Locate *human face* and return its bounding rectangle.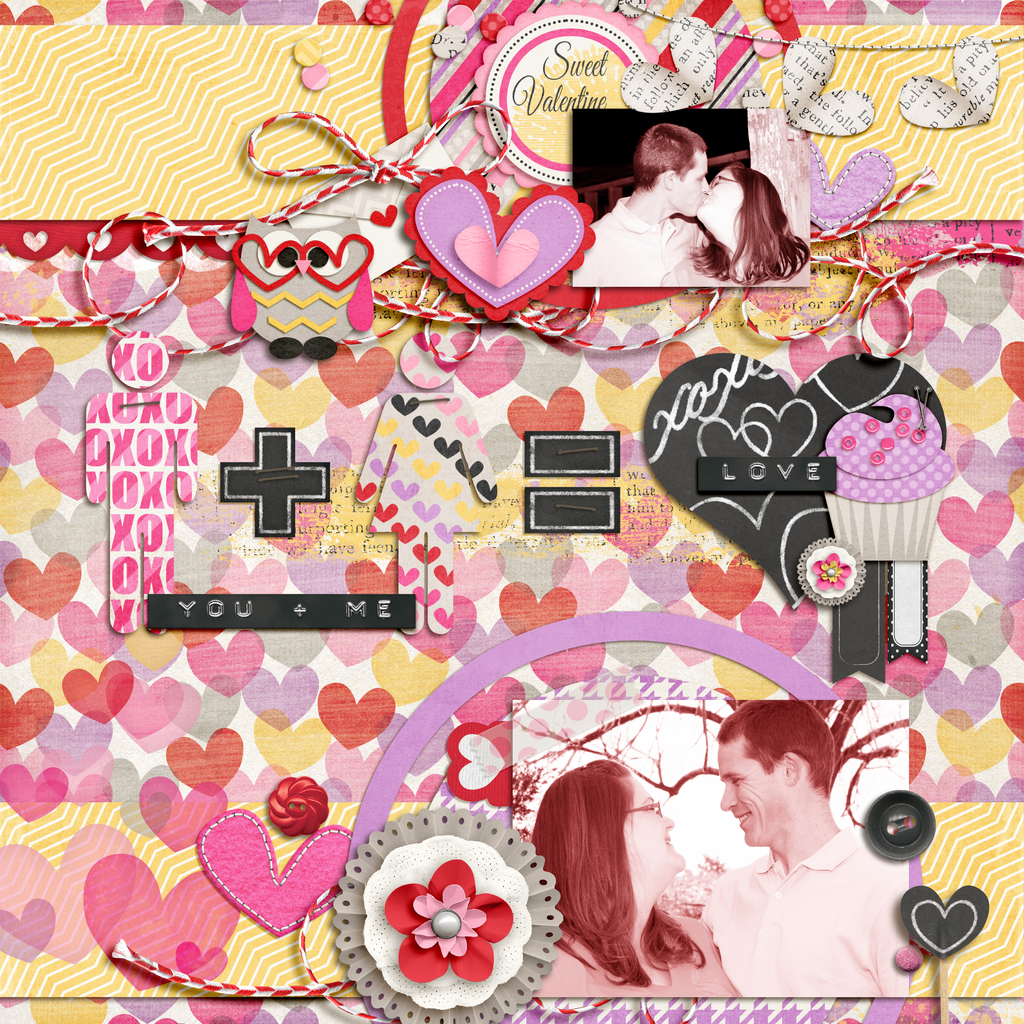
BBox(669, 148, 709, 218).
